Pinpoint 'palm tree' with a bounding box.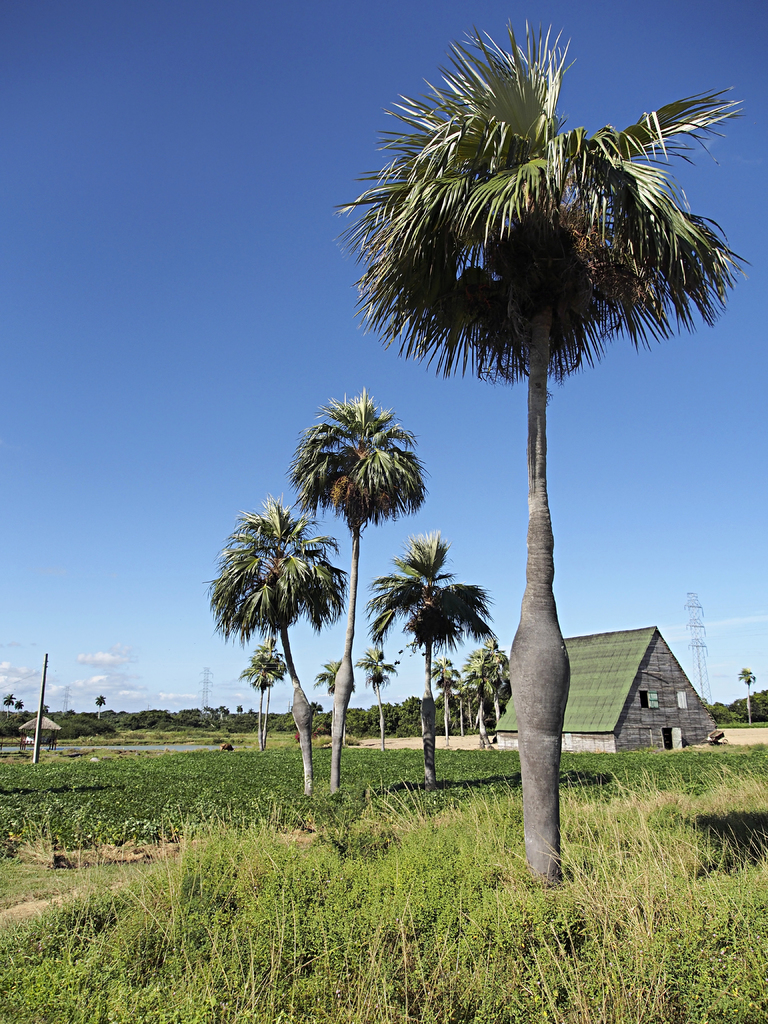
(292,383,432,793).
